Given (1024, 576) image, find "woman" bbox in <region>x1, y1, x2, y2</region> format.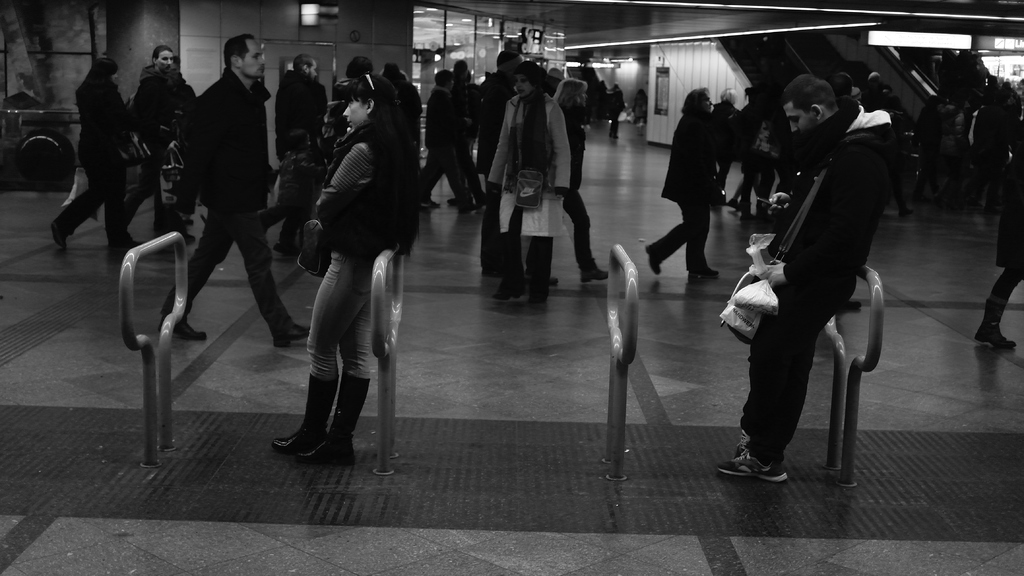
<region>711, 85, 739, 204</region>.
